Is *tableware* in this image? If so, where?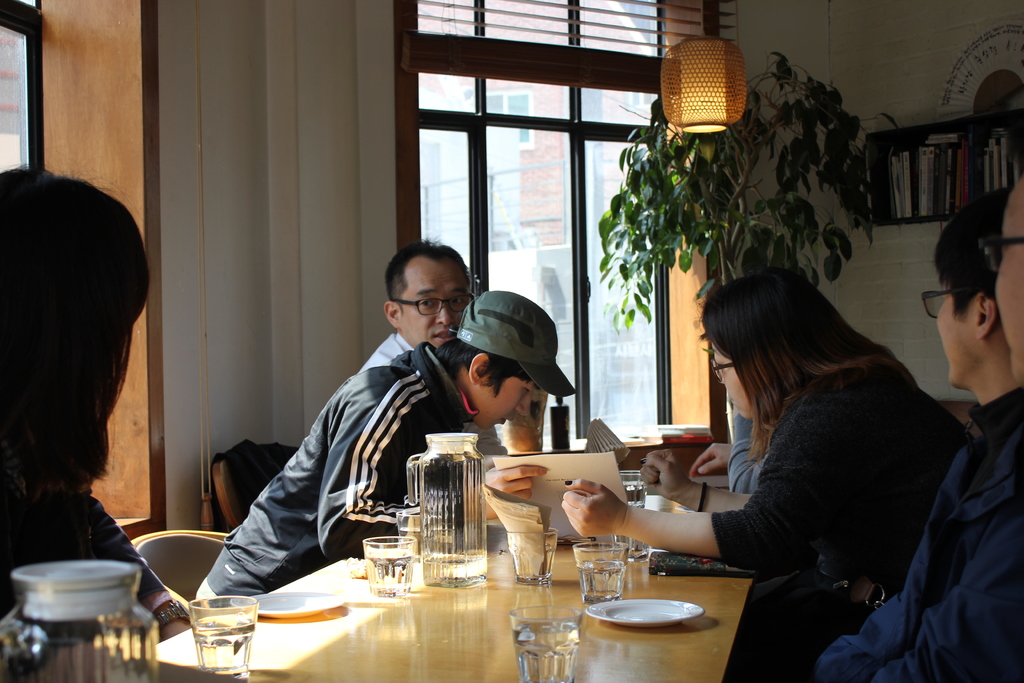
Yes, at {"left": 406, "top": 427, "right": 488, "bottom": 592}.
